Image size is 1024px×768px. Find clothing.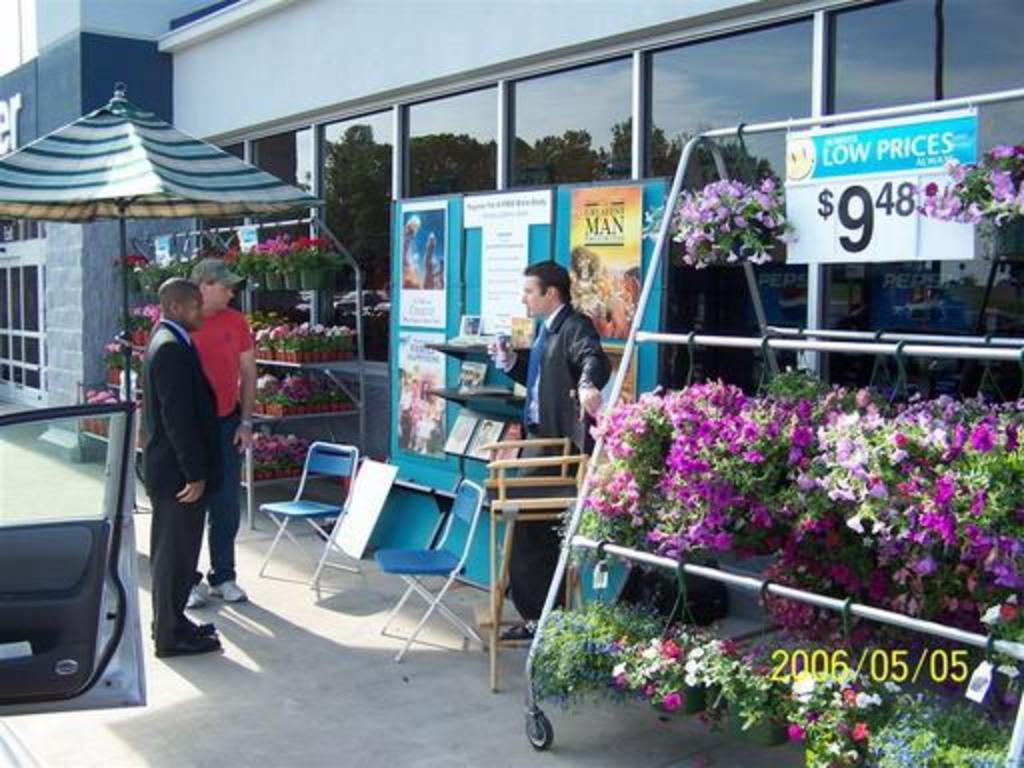
box(138, 318, 230, 648).
